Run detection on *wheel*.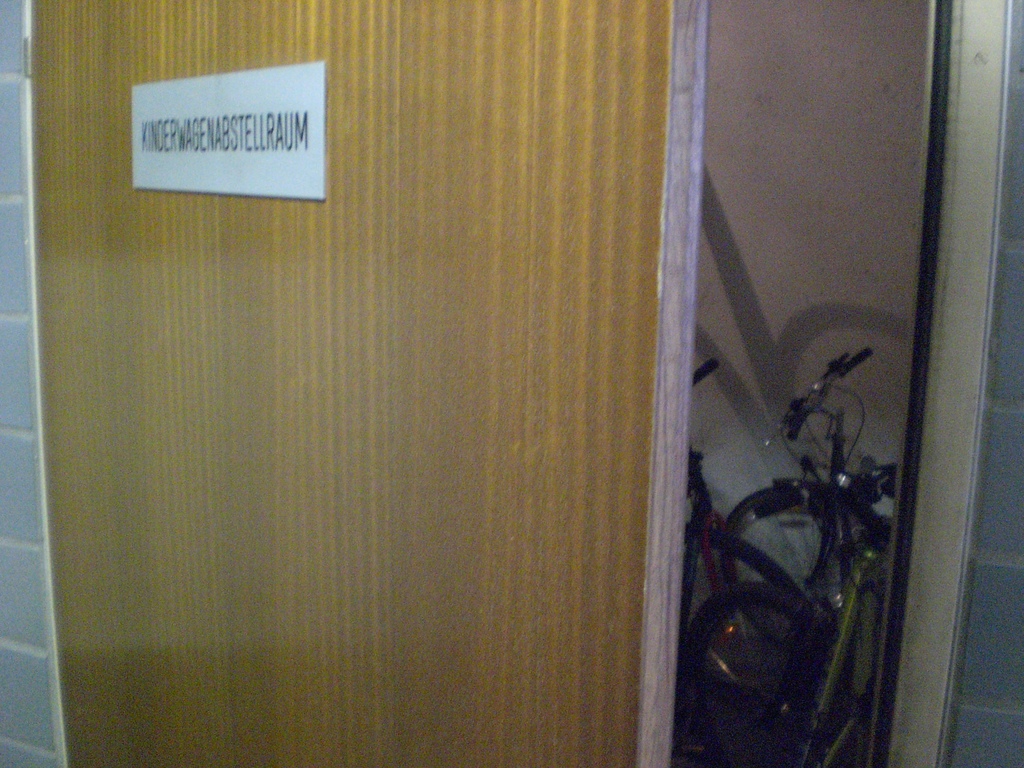
Result: x1=721 y1=479 x2=884 y2=636.
